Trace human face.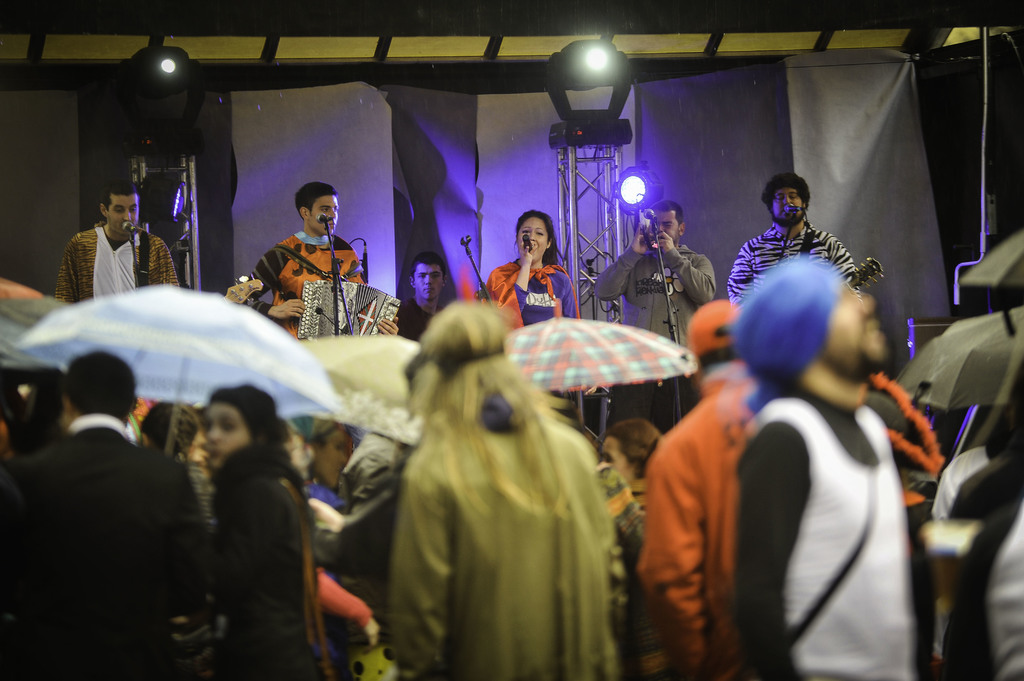
Traced to 657,213,676,242.
